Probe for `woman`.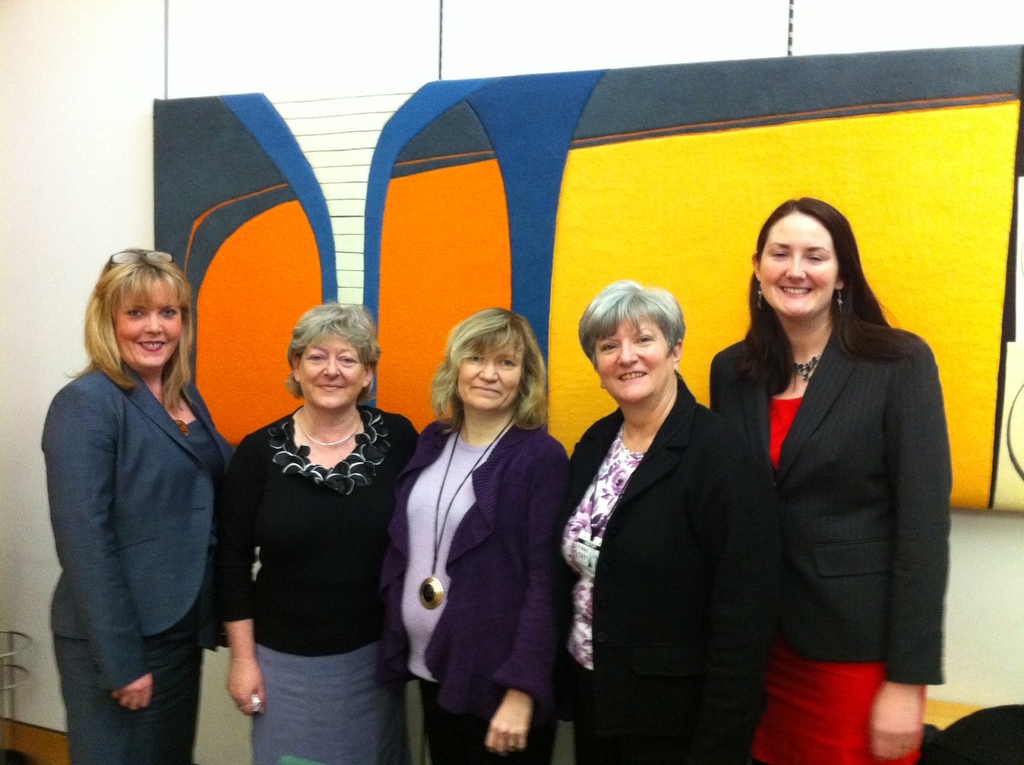
Probe result: box(691, 208, 943, 754).
